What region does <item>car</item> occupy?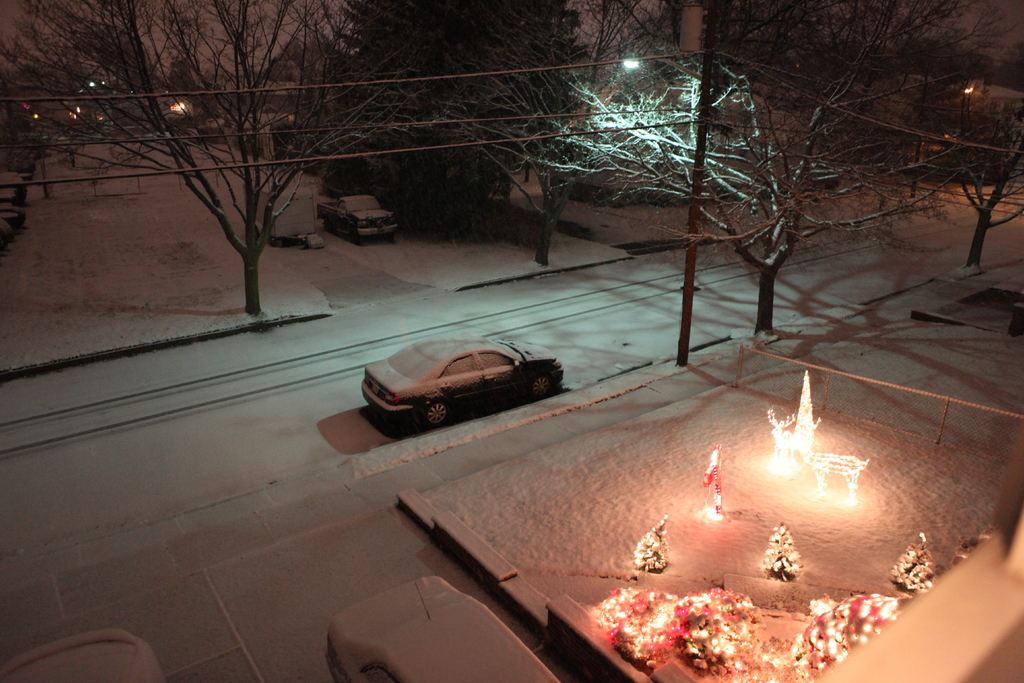
x1=356, y1=340, x2=570, y2=443.
